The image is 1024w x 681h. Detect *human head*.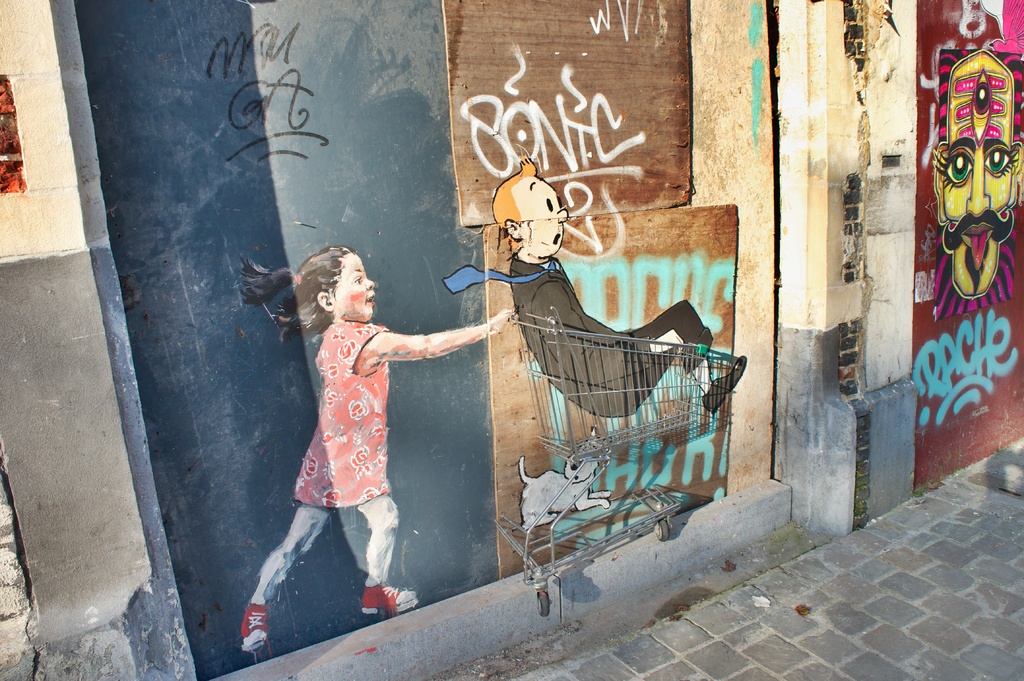
Detection: x1=489, y1=170, x2=568, y2=251.
